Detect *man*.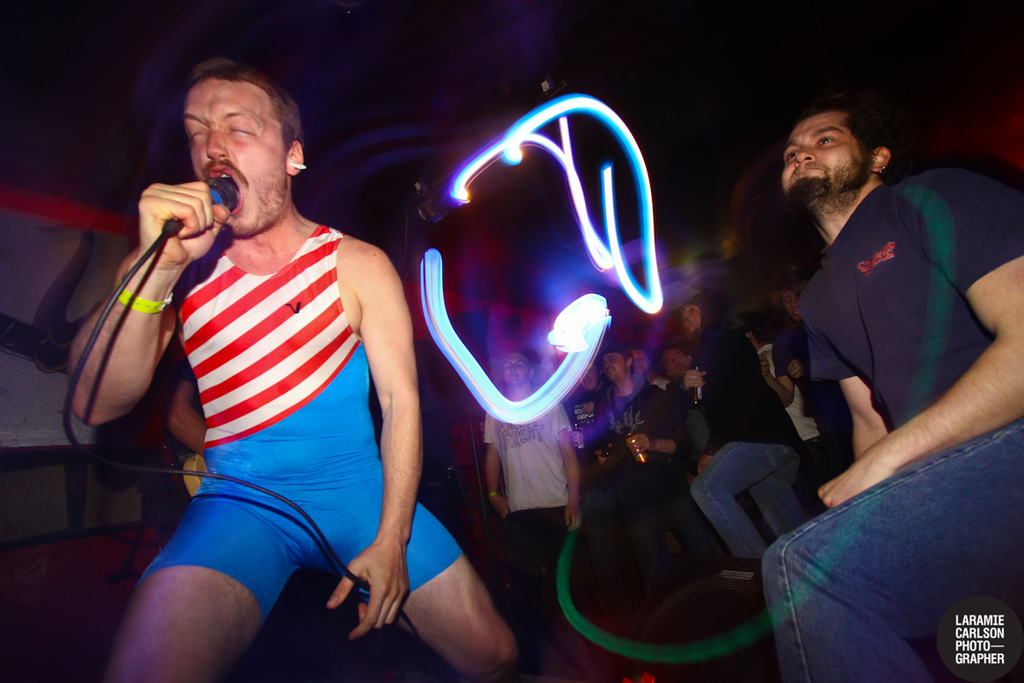
Detected at bbox(492, 342, 581, 616).
